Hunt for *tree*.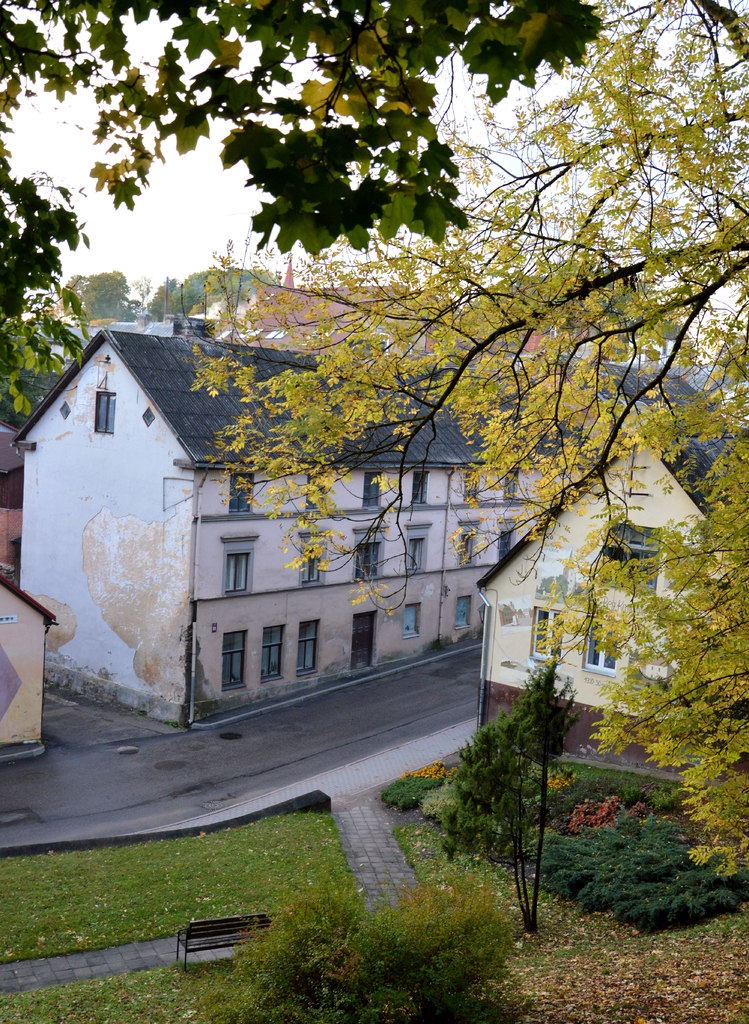
Hunted down at 0:0:604:438.
